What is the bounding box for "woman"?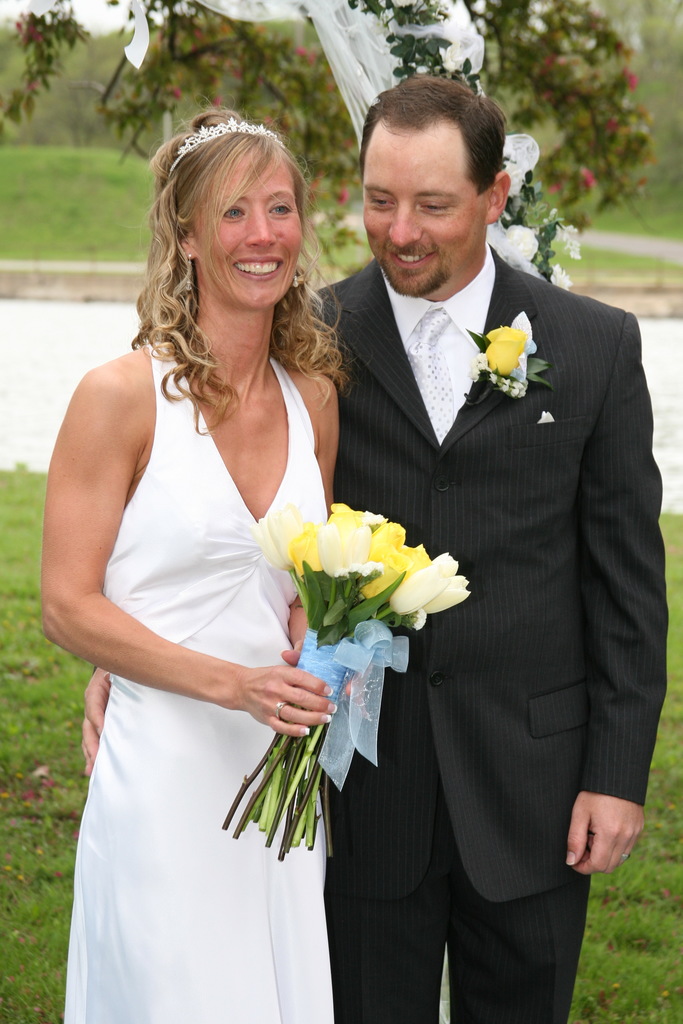
bbox=(47, 102, 381, 1023).
